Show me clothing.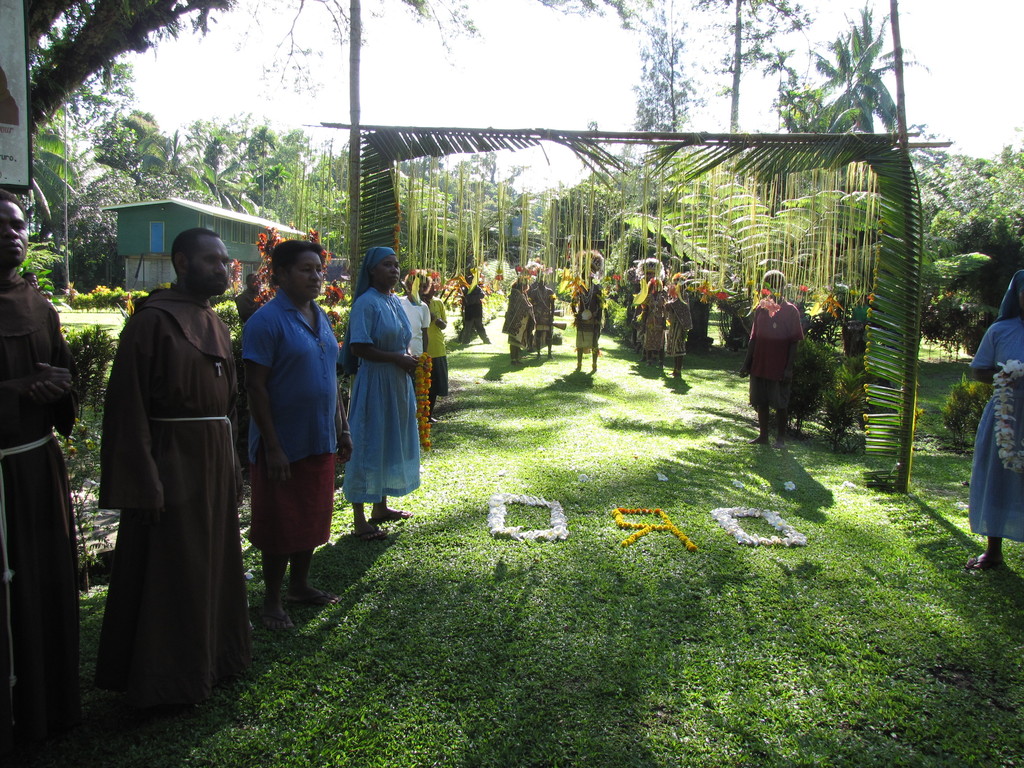
clothing is here: (414,290,450,393).
